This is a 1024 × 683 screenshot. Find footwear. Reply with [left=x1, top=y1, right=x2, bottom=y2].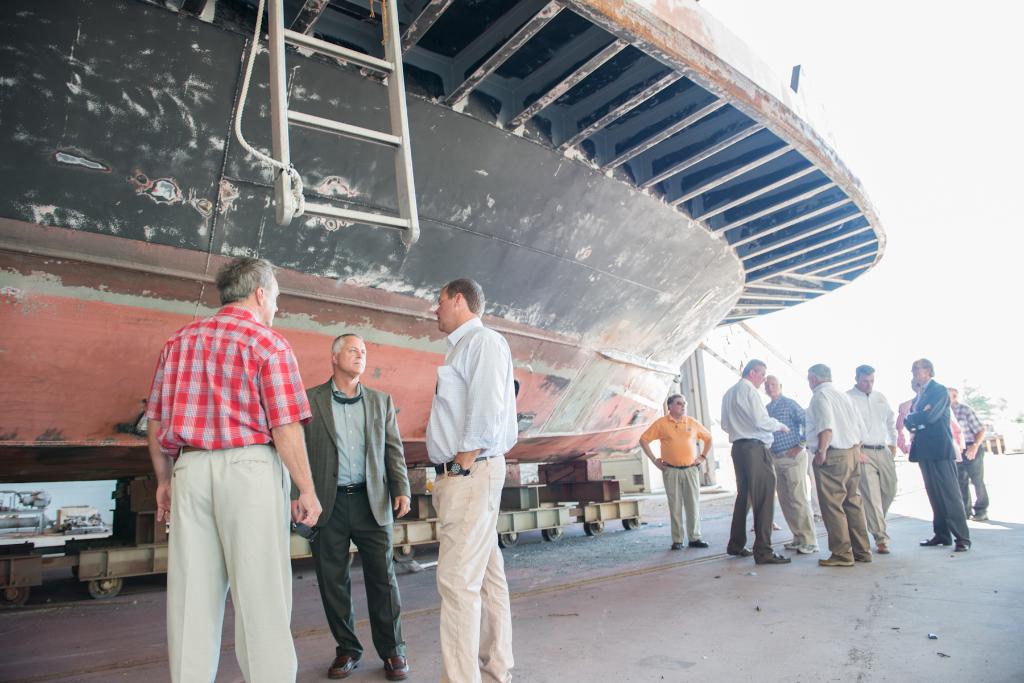
[left=781, top=538, right=797, bottom=550].
